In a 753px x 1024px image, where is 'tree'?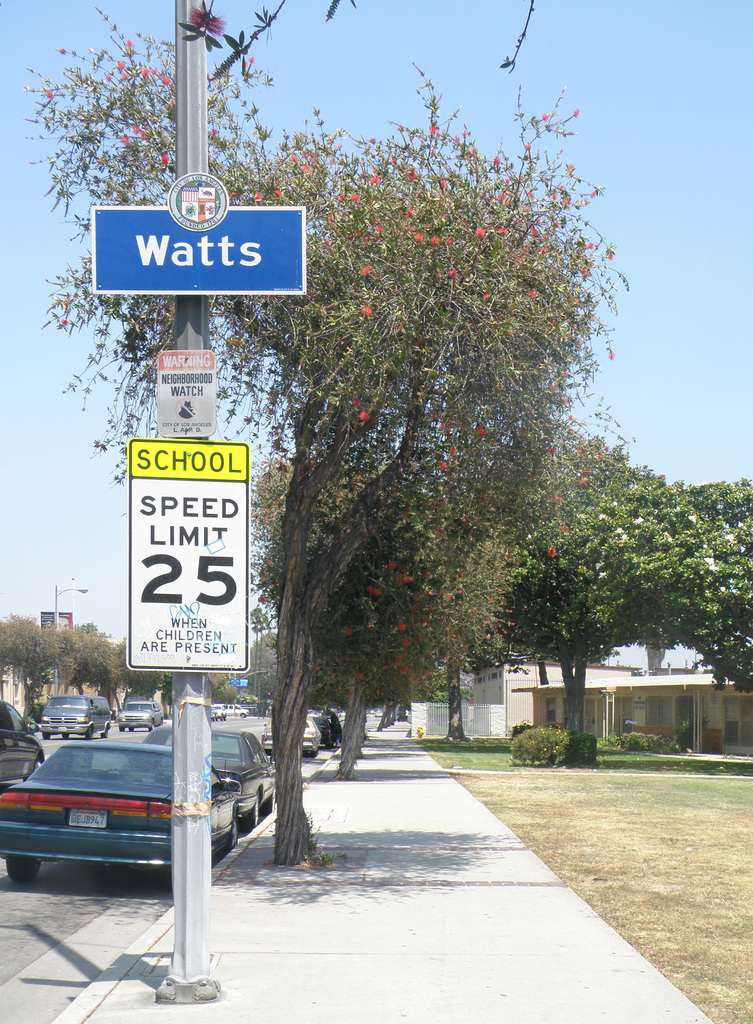
<bbox>0, 602, 63, 721</bbox>.
